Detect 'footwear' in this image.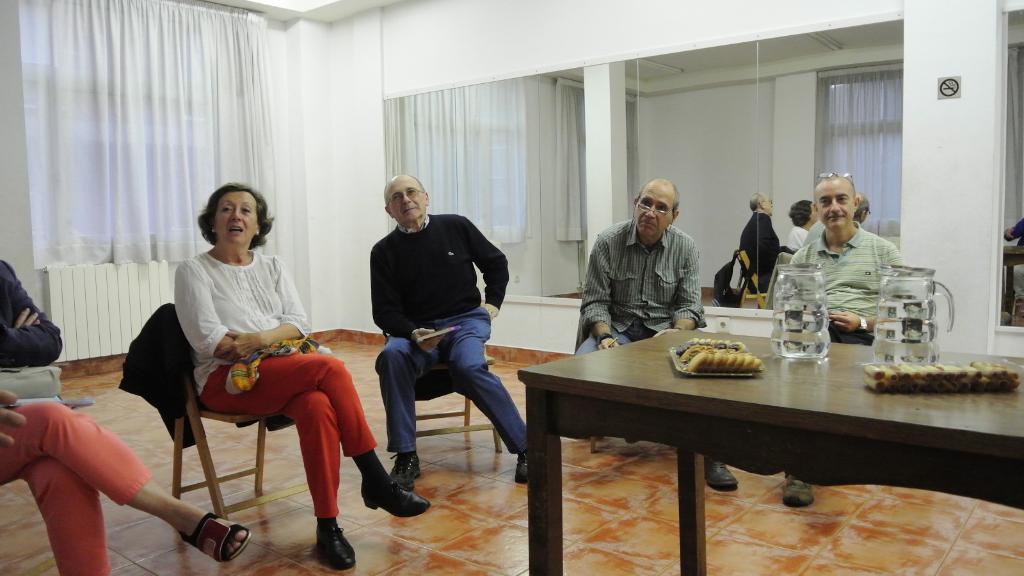
Detection: [188, 513, 255, 571].
